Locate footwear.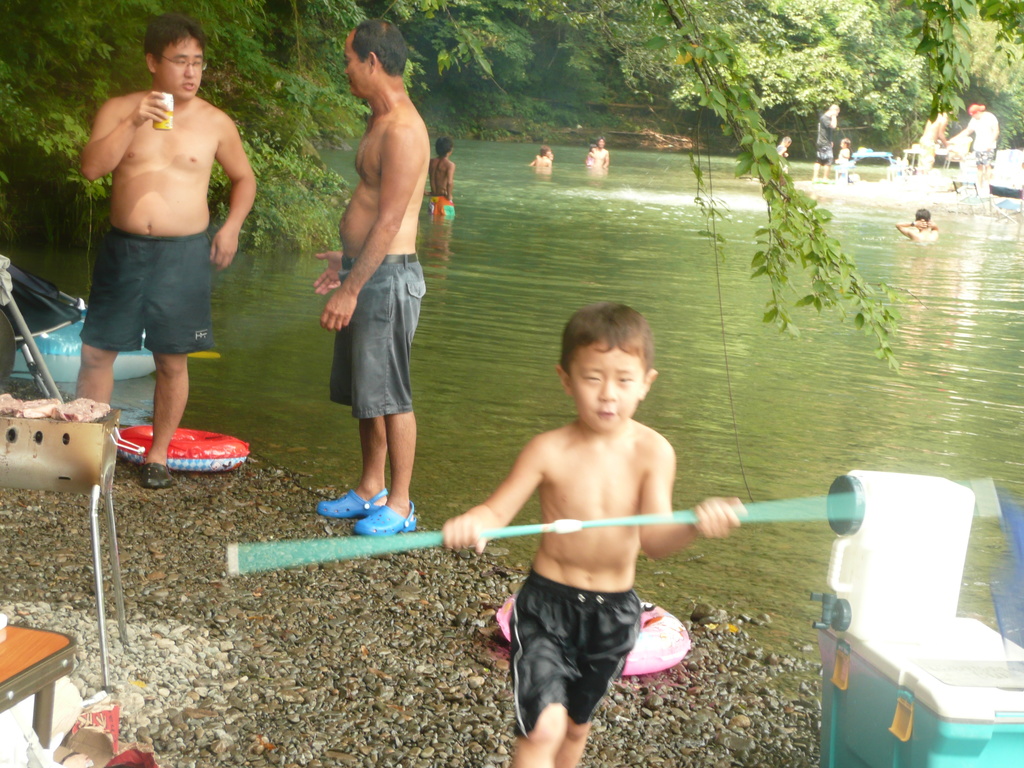
Bounding box: {"x1": 351, "y1": 499, "x2": 417, "y2": 538}.
